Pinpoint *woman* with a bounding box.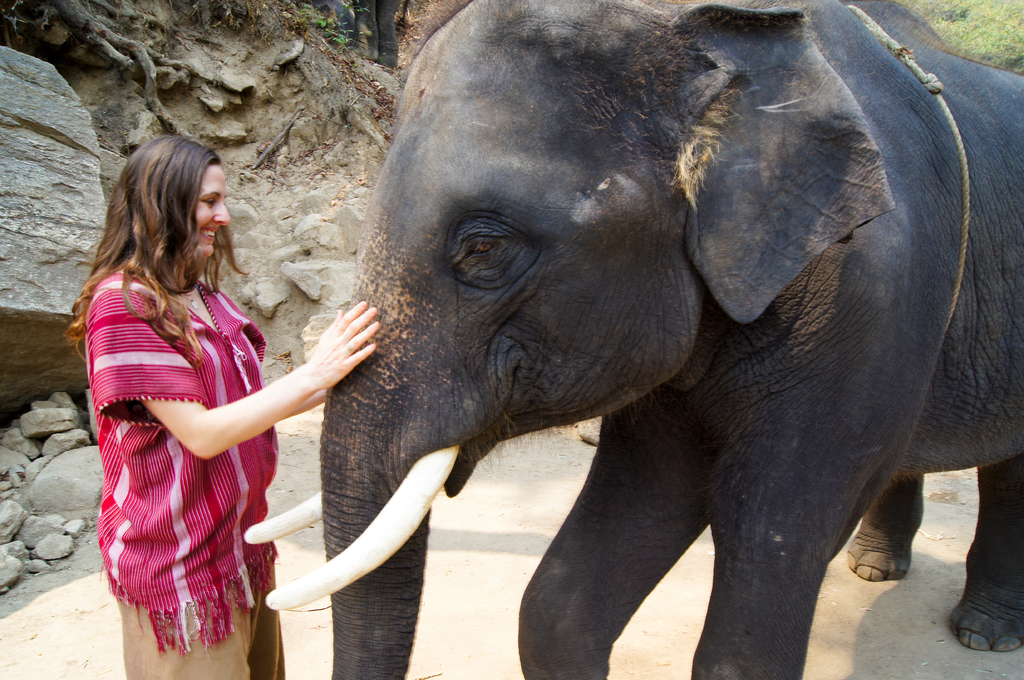
x1=66 y1=146 x2=356 y2=595.
